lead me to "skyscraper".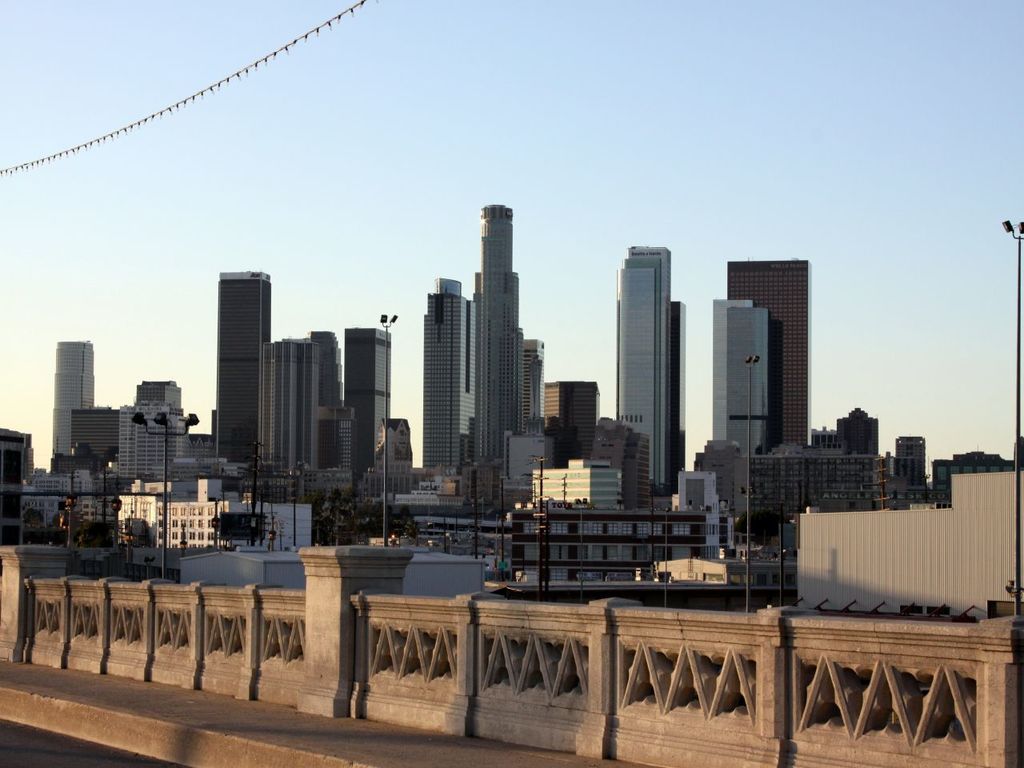
Lead to select_region(258, 342, 311, 484).
